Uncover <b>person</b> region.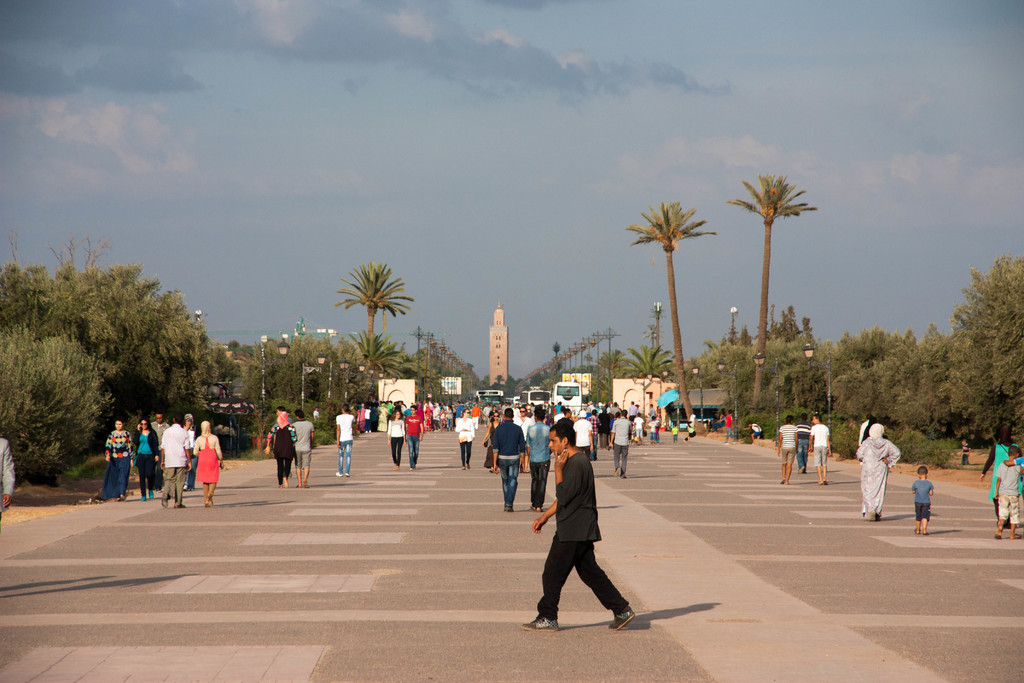
Uncovered: l=572, t=412, r=604, b=461.
